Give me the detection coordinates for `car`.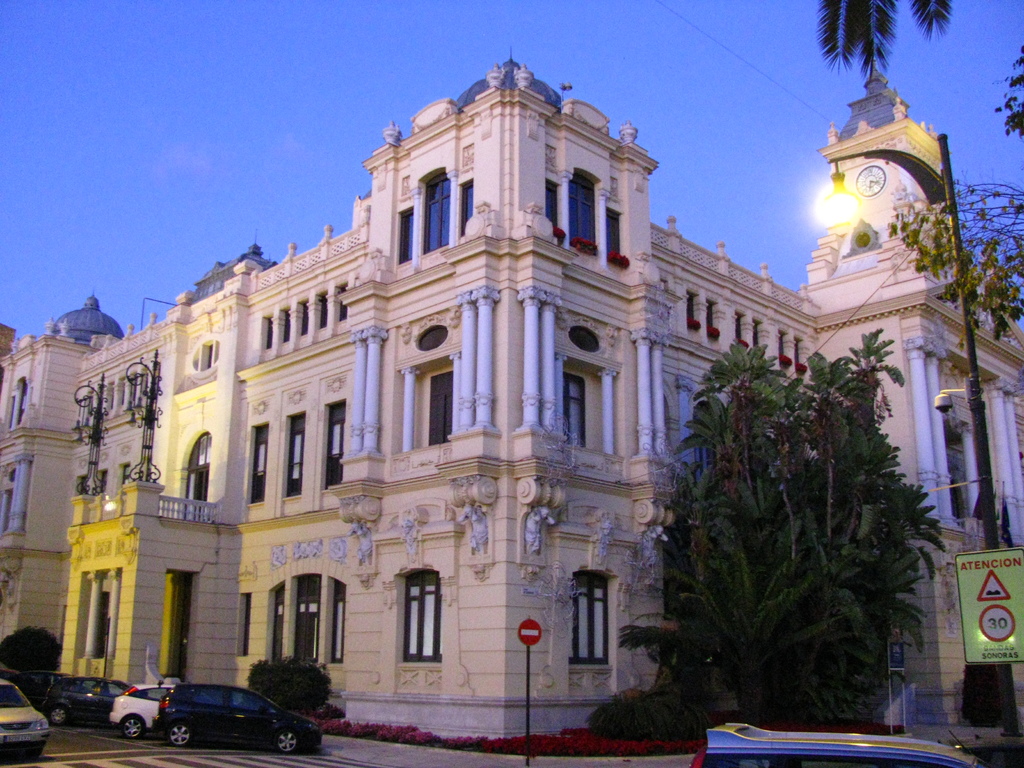
x1=40 y1=673 x2=124 y2=725.
